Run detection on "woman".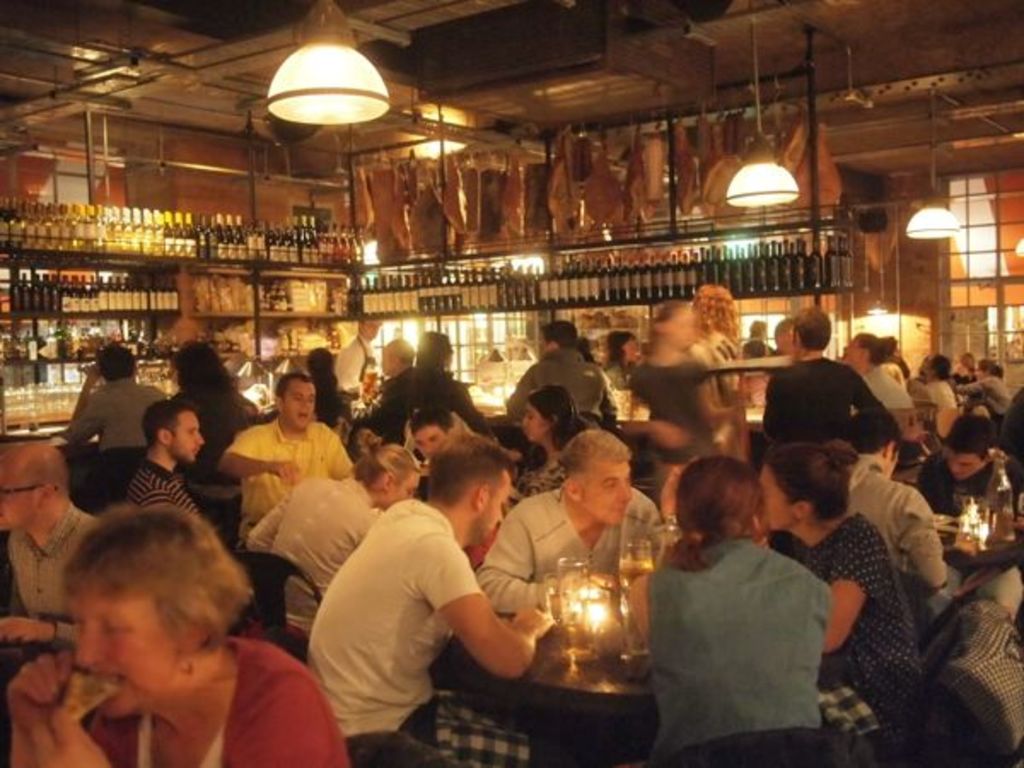
Result: crop(0, 497, 350, 766).
